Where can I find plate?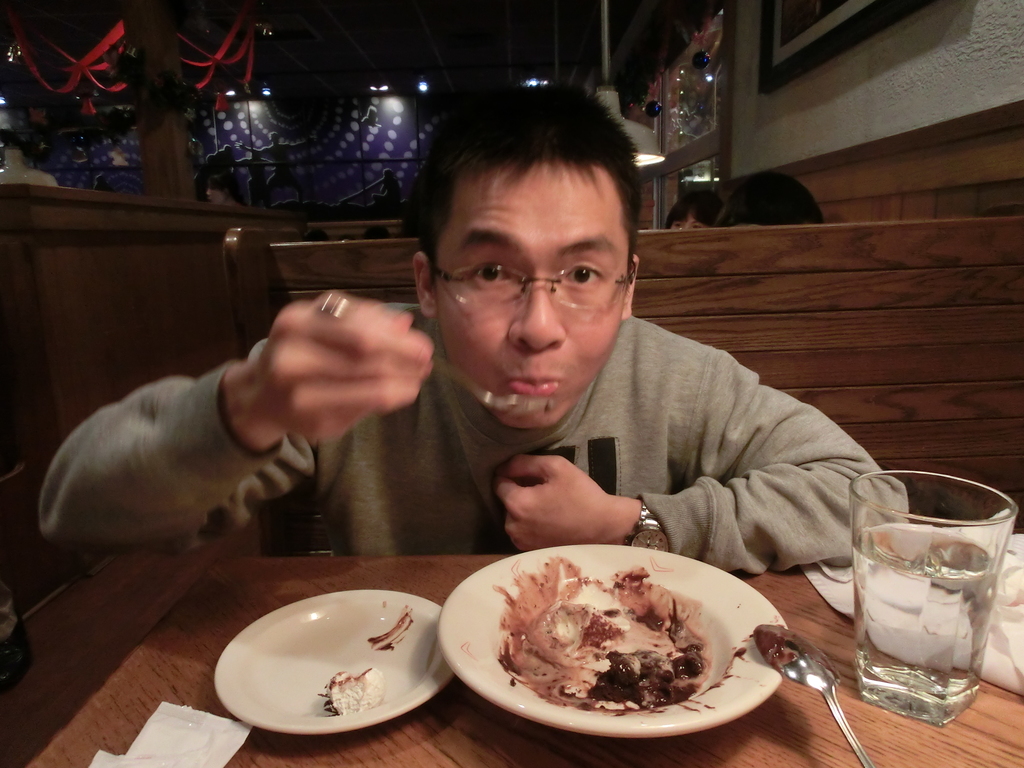
You can find it at (212, 580, 445, 739).
